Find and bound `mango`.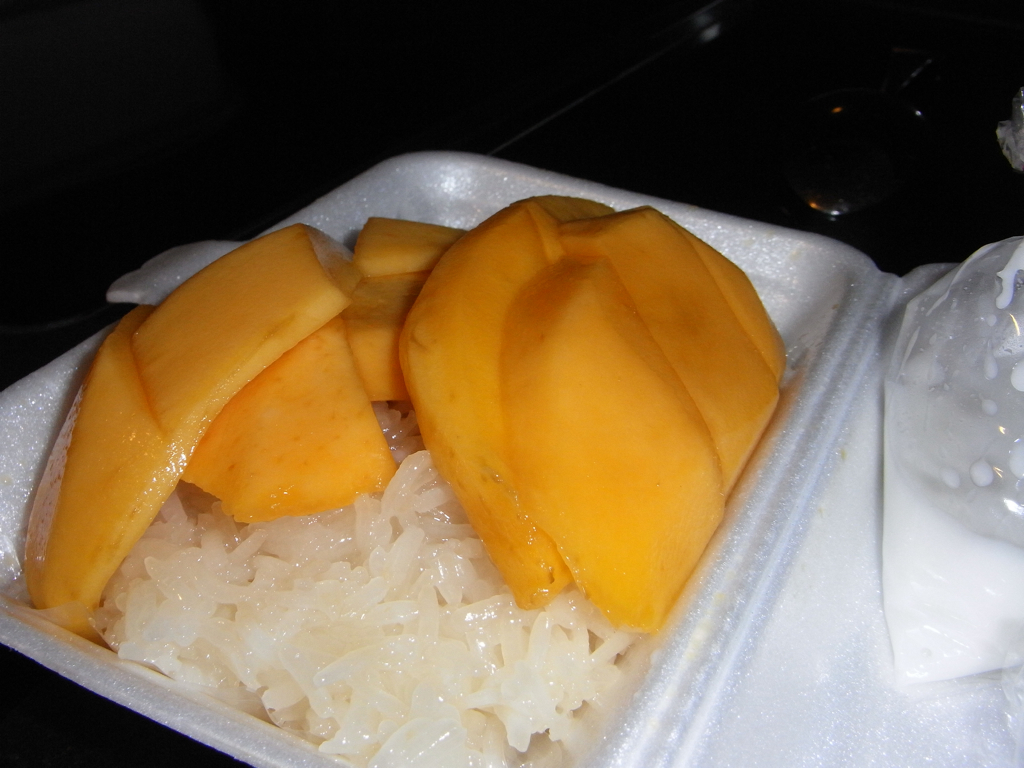
Bound: bbox=[500, 256, 718, 635].
